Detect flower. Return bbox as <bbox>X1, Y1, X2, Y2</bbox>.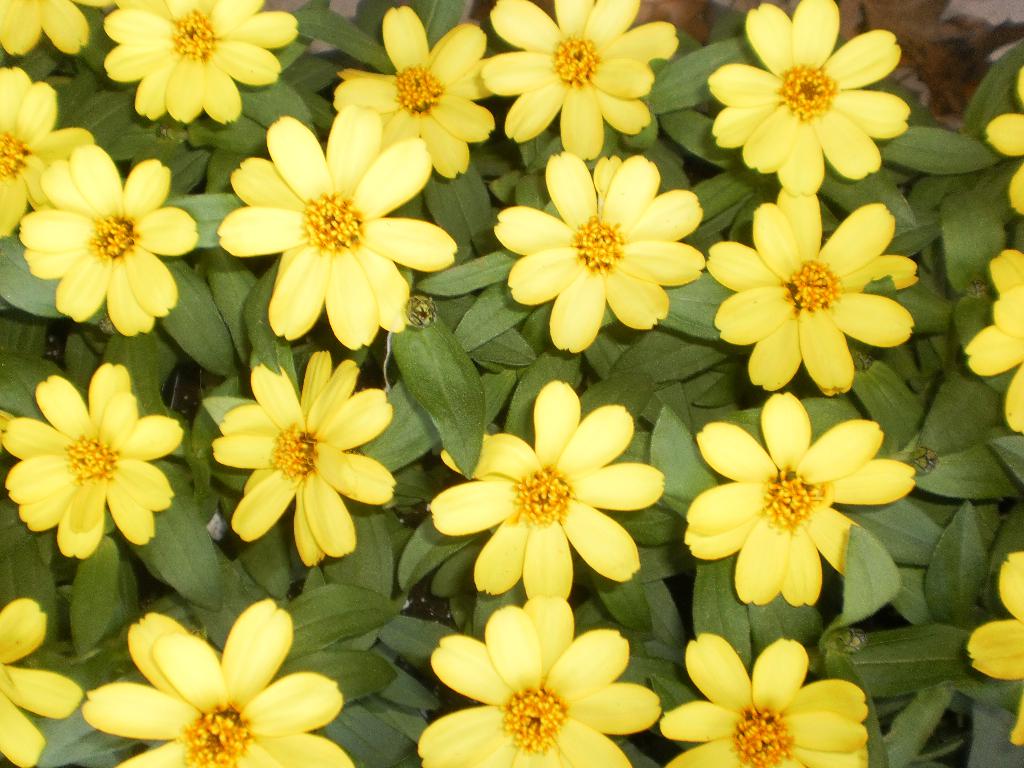
<bbox>79, 598, 361, 767</bbox>.
